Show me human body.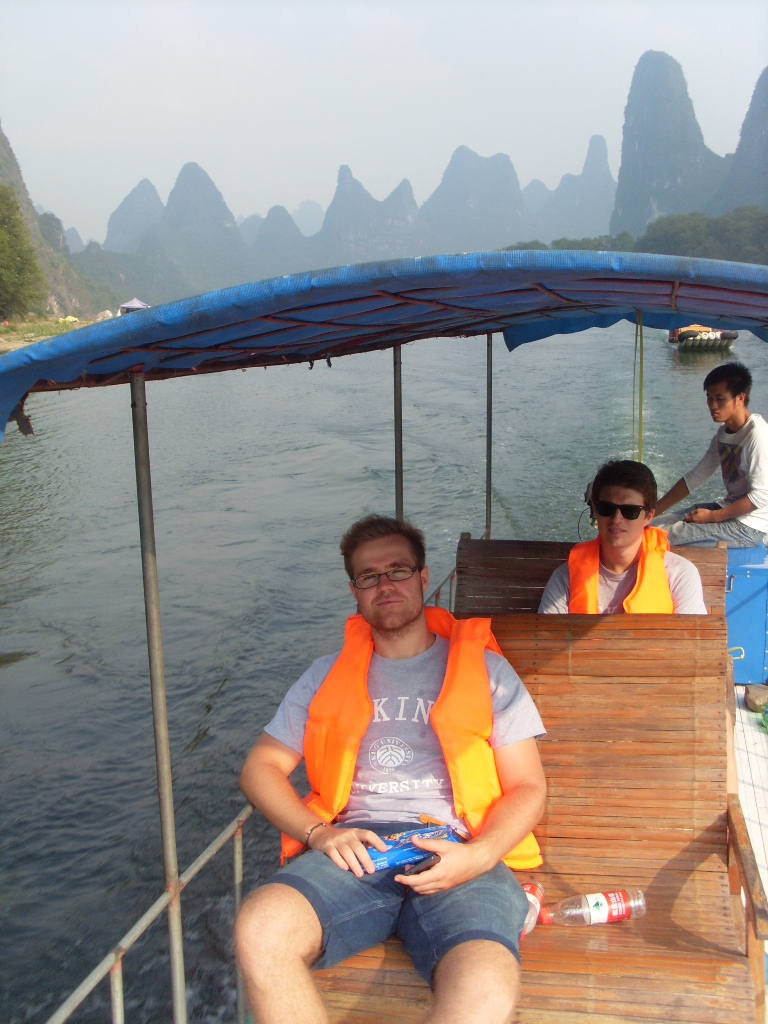
human body is here: BBox(651, 361, 767, 709).
